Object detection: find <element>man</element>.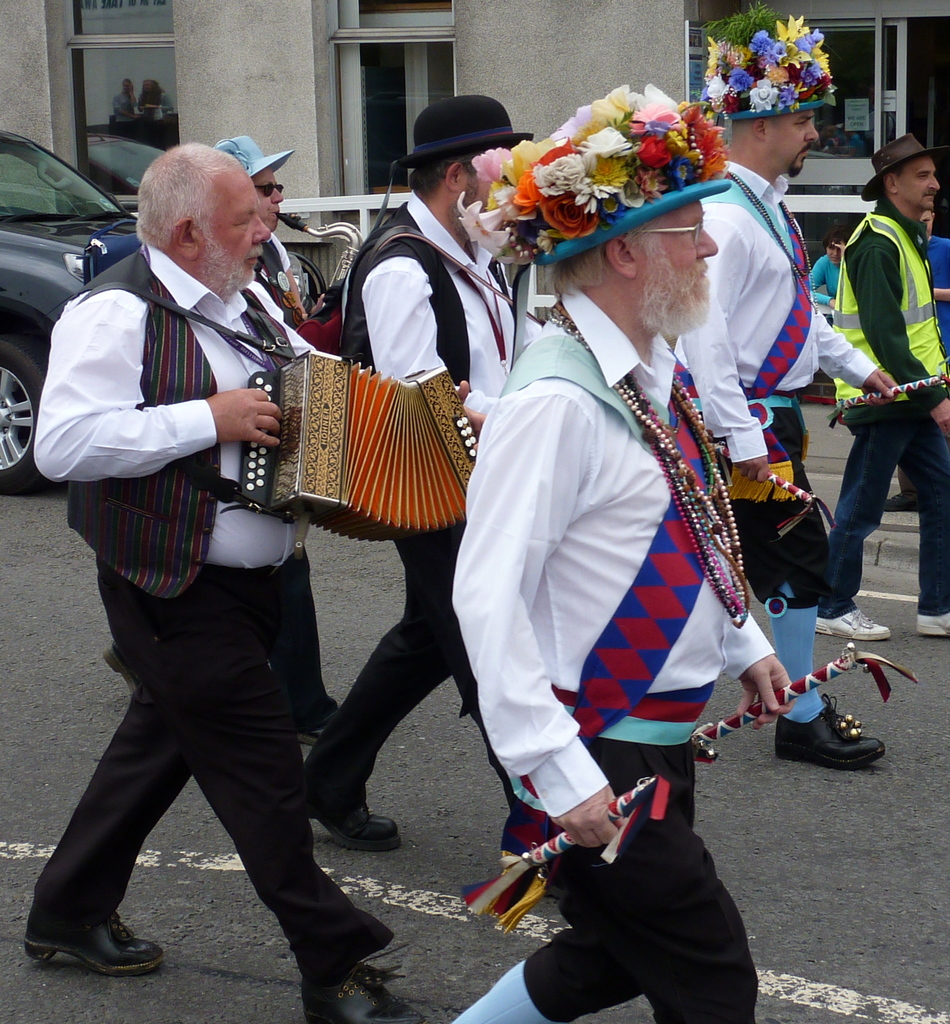
22 140 424 1023.
